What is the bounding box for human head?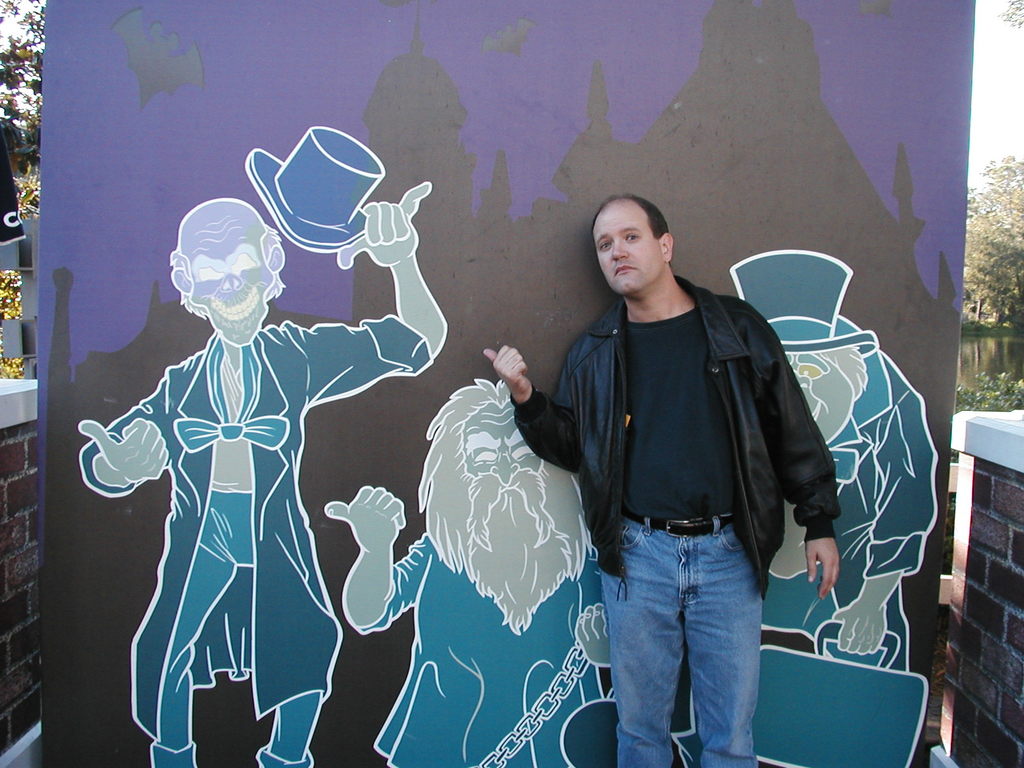
bbox(726, 252, 876, 448).
